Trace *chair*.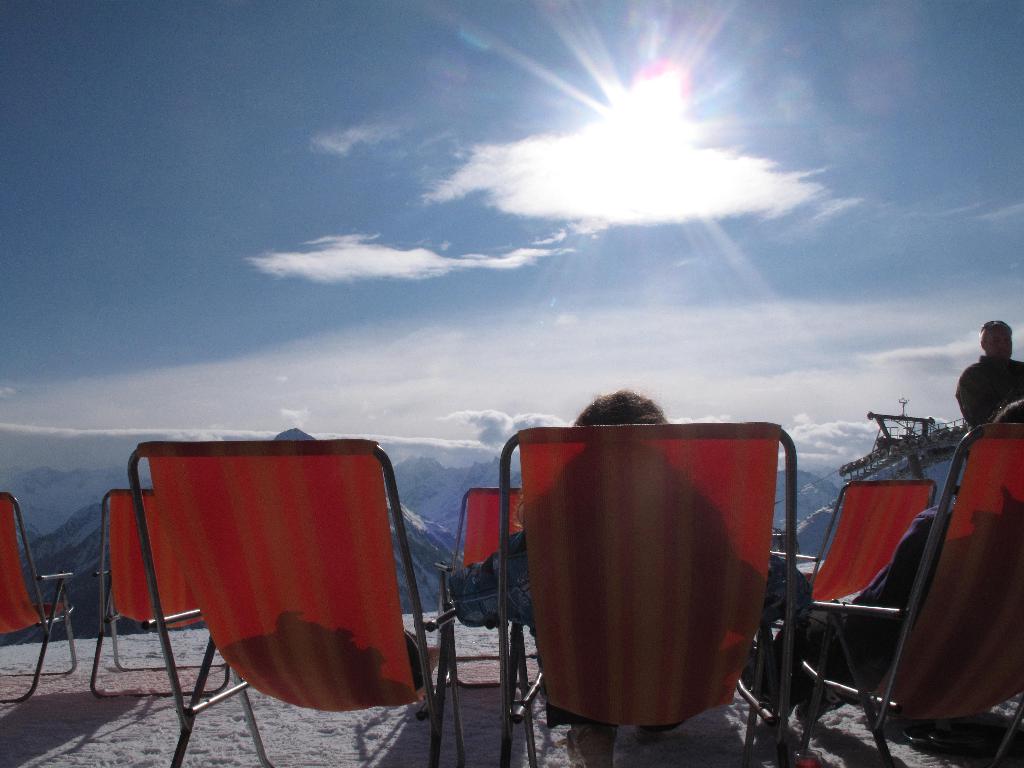
Traced to l=0, t=490, r=76, b=705.
